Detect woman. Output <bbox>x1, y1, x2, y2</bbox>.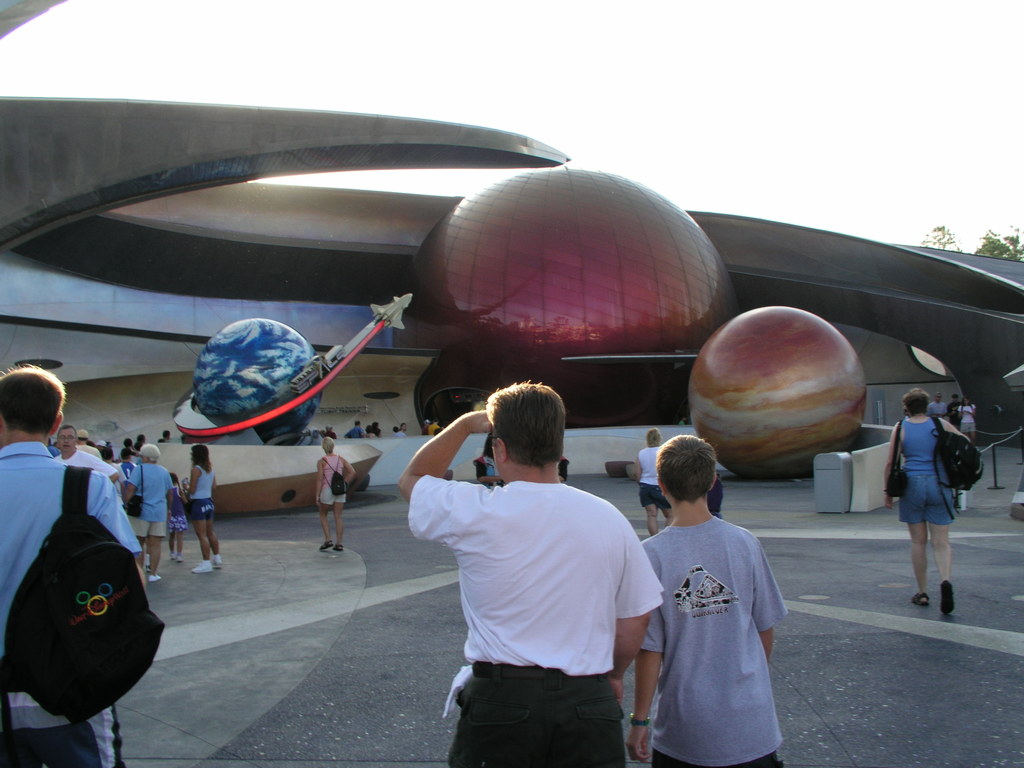
<bbox>180, 444, 223, 574</bbox>.
